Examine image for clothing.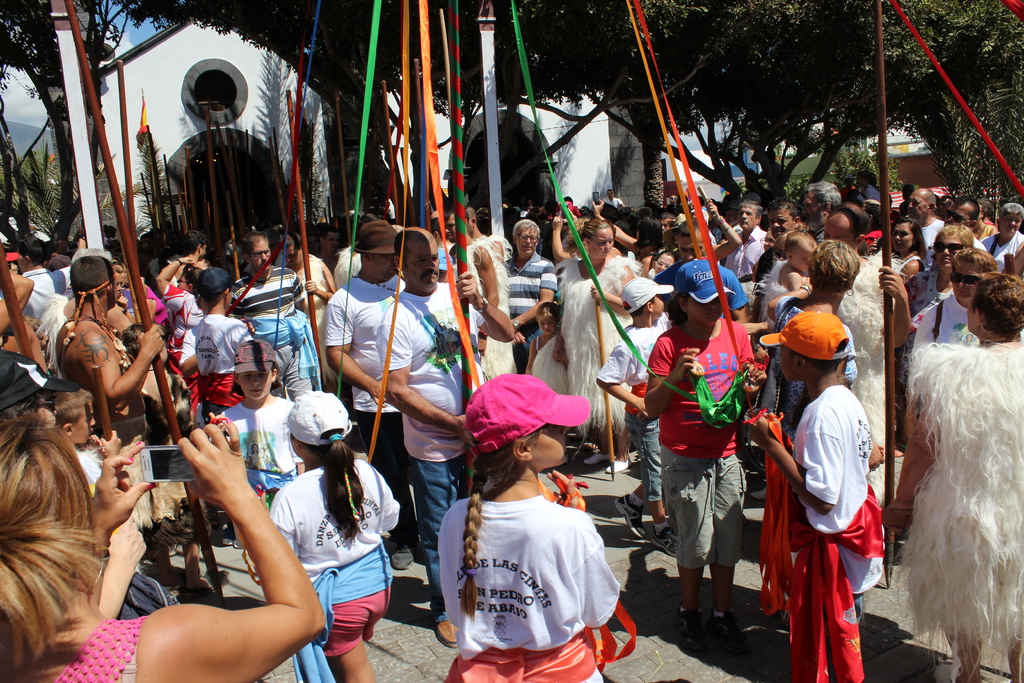
Examination result: (977, 235, 1023, 274).
